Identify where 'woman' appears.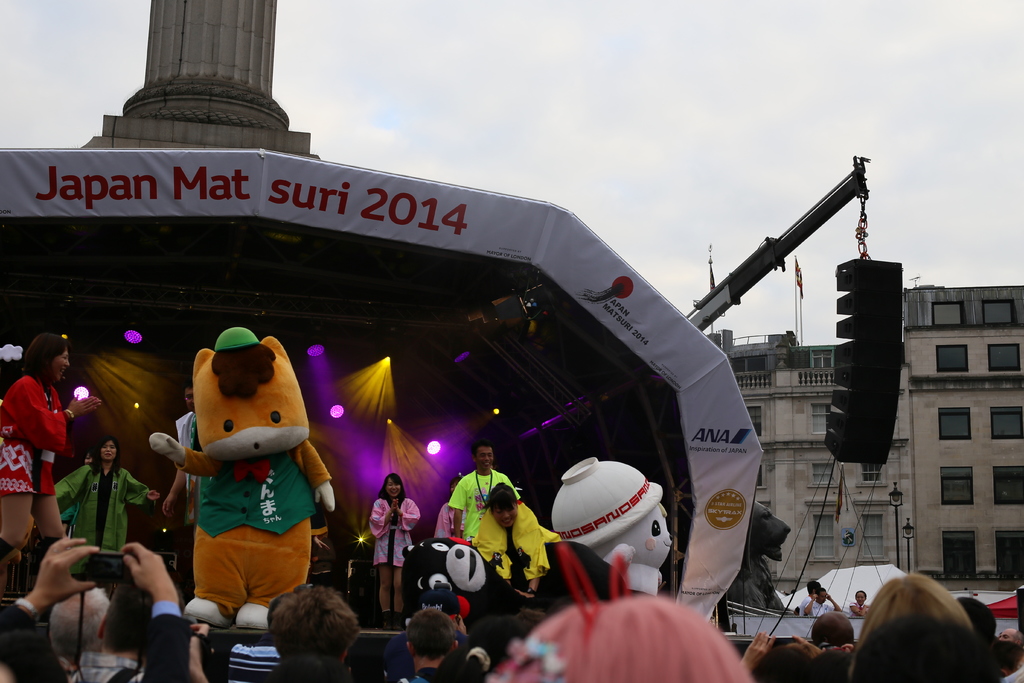
Appears at [left=477, top=479, right=562, bottom=602].
